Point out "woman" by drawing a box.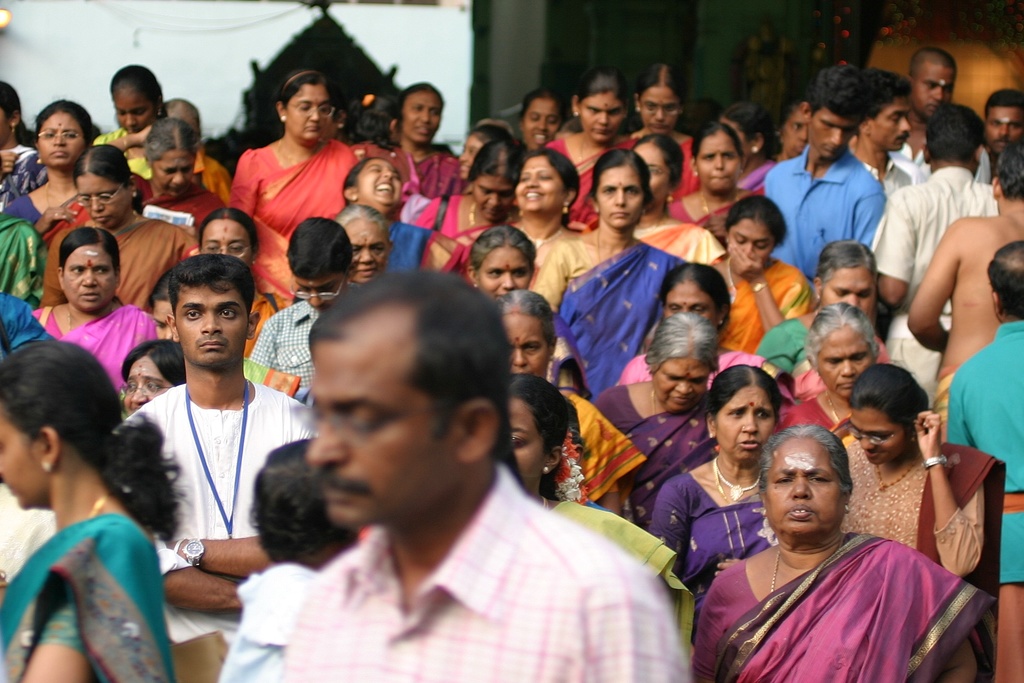
x1=605 y1=309 x2=740 y2=520.
